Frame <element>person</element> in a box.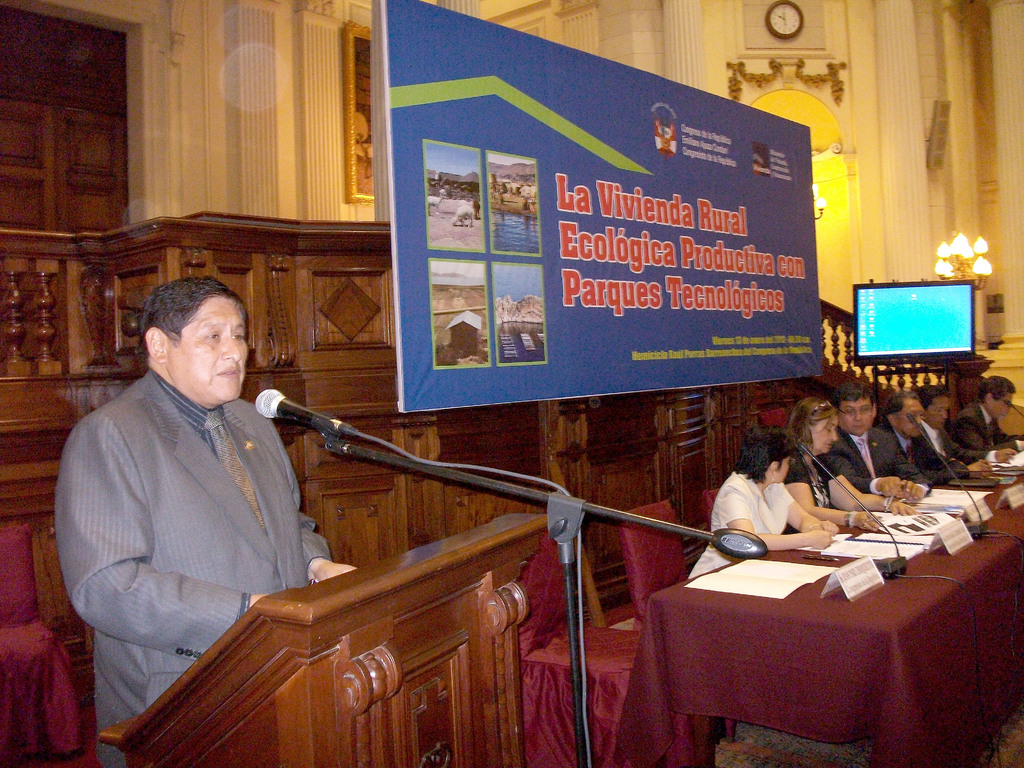
79:265:353:714.
